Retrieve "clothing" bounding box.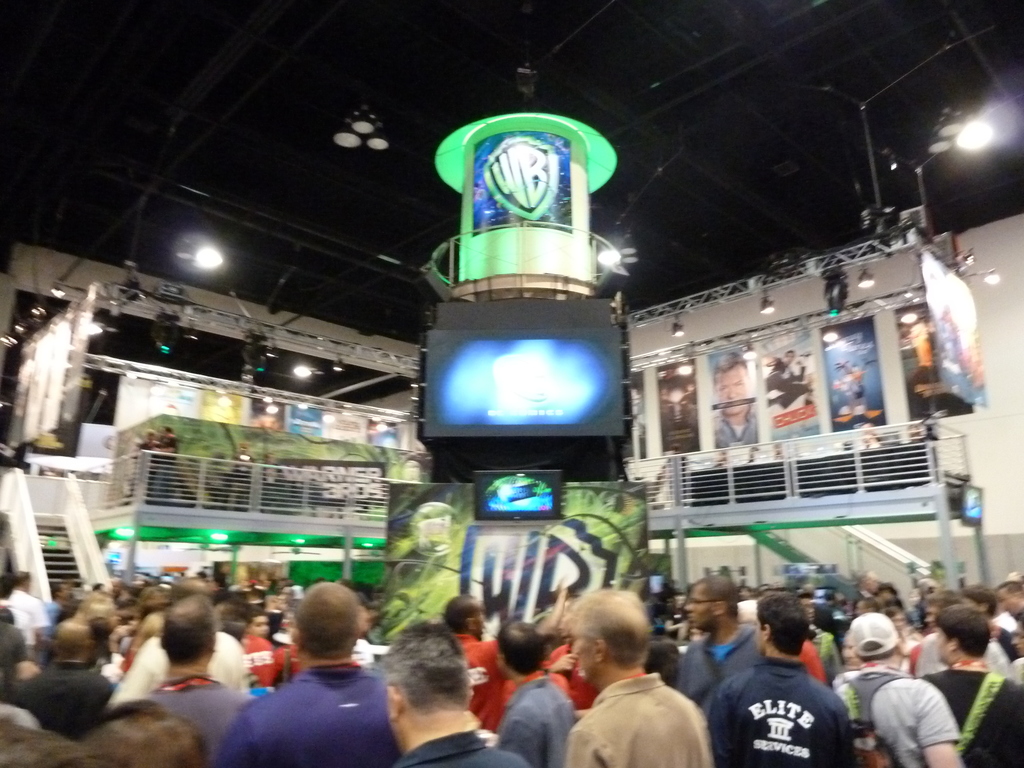
Bounding box: detection(460, 632, 528, 733).
